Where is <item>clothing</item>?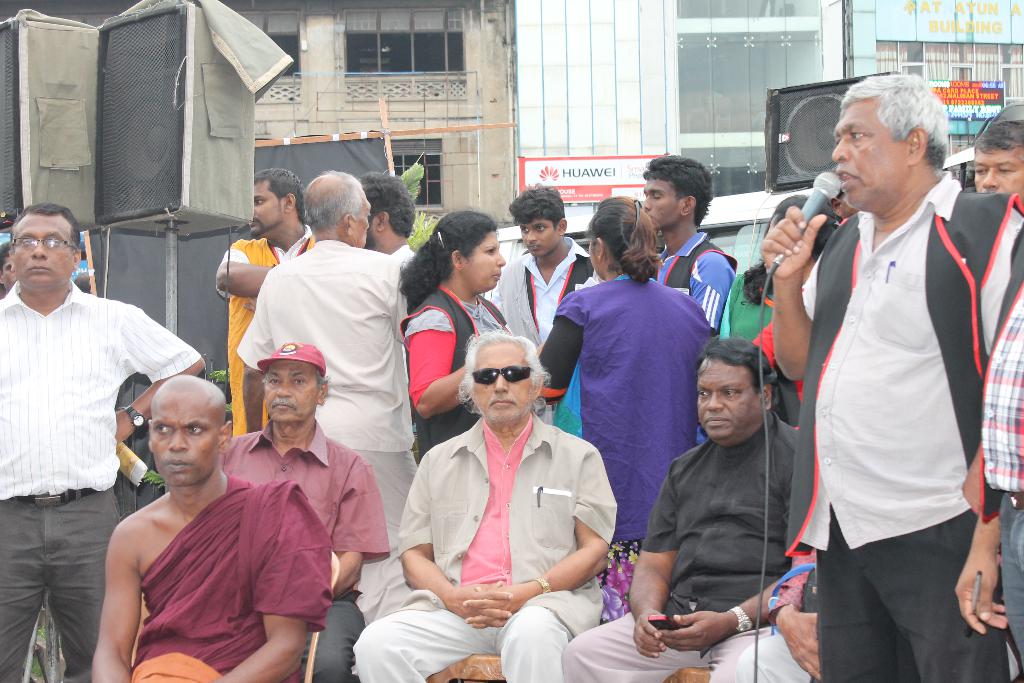
235,256,419,523.
